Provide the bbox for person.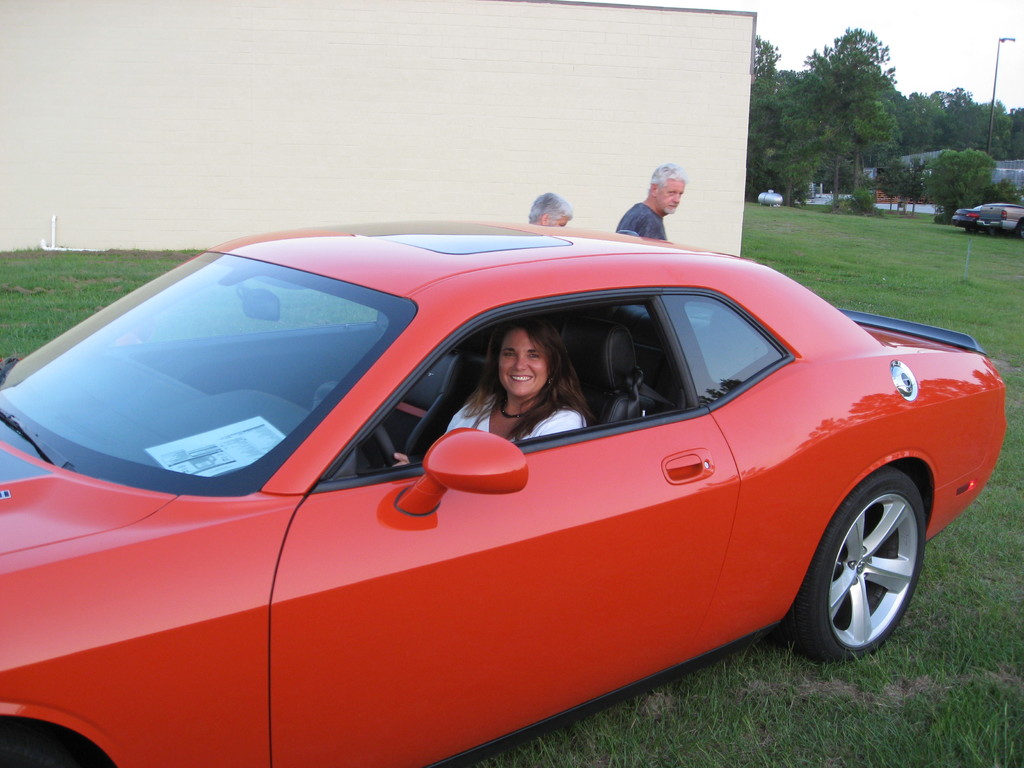
{"left": 390, "top": 316, "right": 601, "bottom": 467}.
